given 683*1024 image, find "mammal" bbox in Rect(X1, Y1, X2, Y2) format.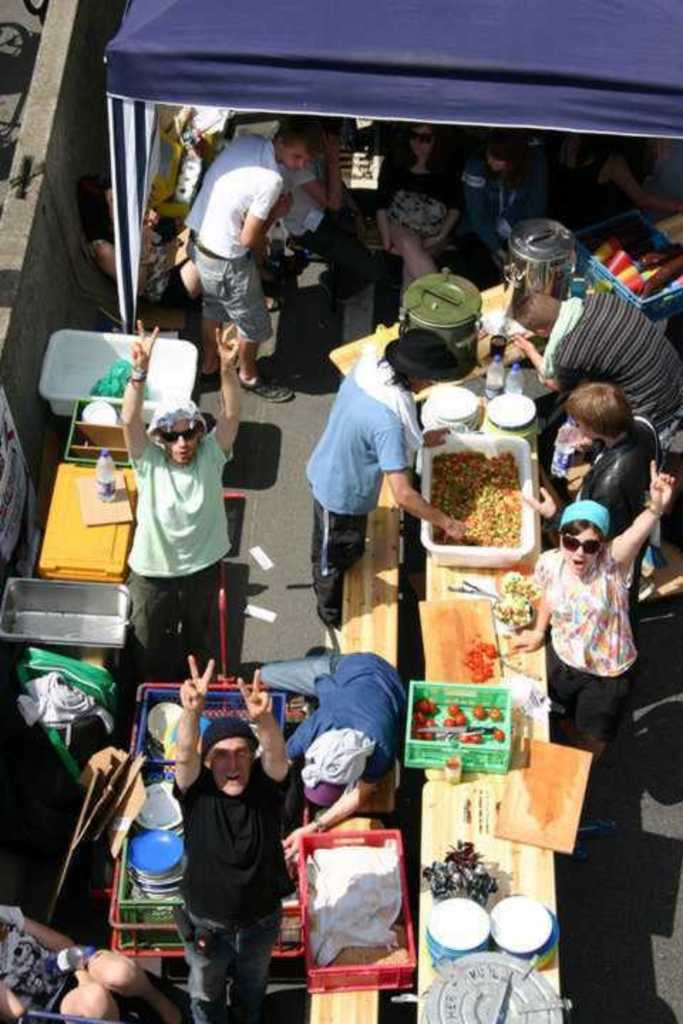
Rect(461, 129, 539, 280).
